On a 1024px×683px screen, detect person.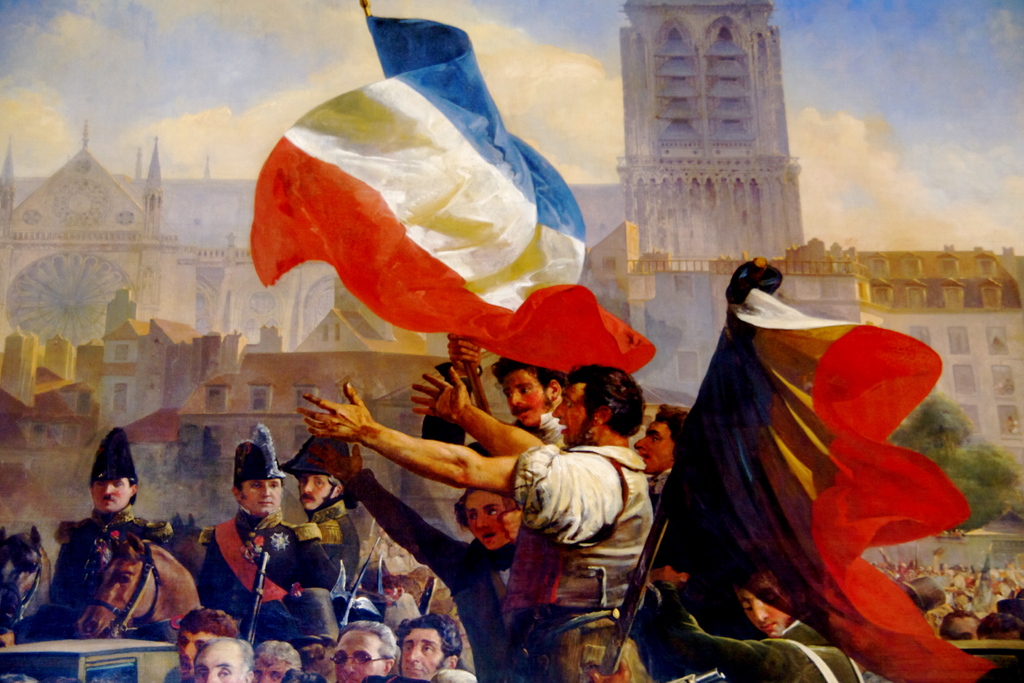
[left=293, top=358, right=657, bottom=682].
